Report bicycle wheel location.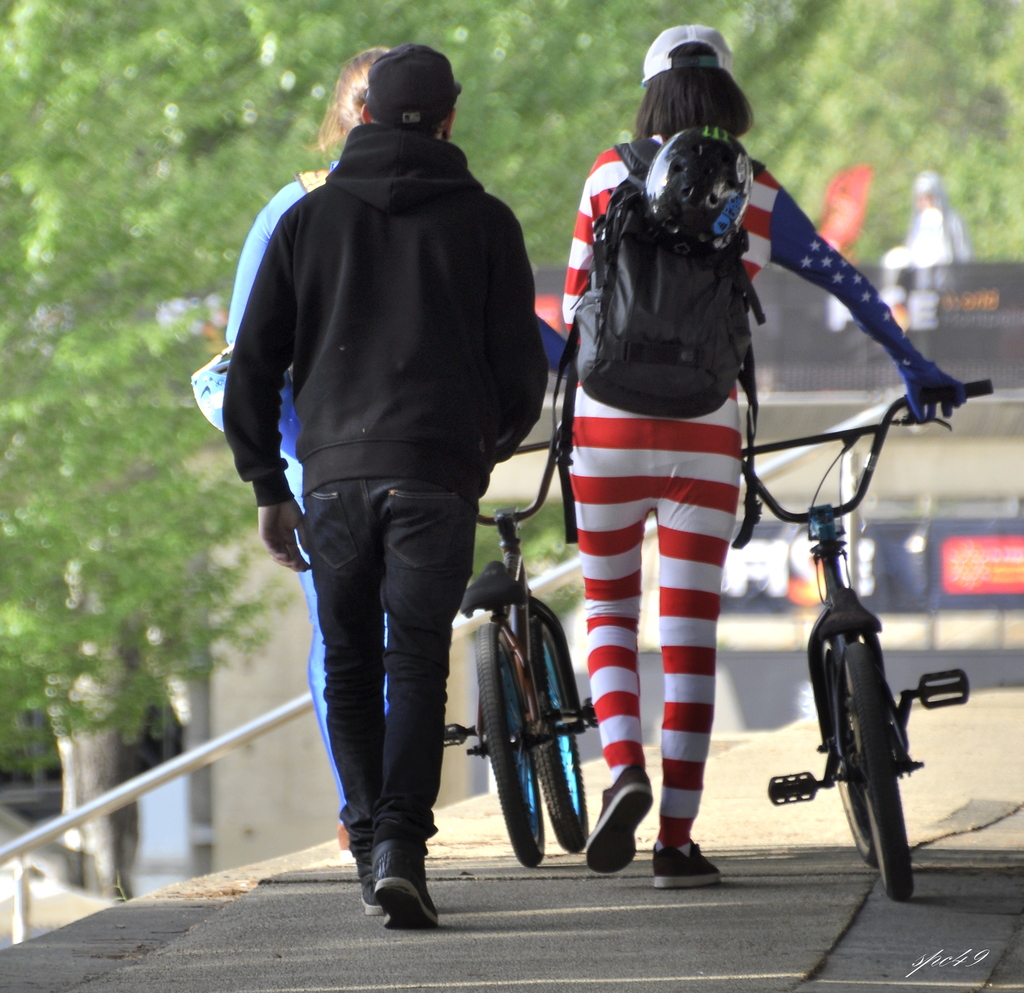
Report: (470, 620, 545, 869).
